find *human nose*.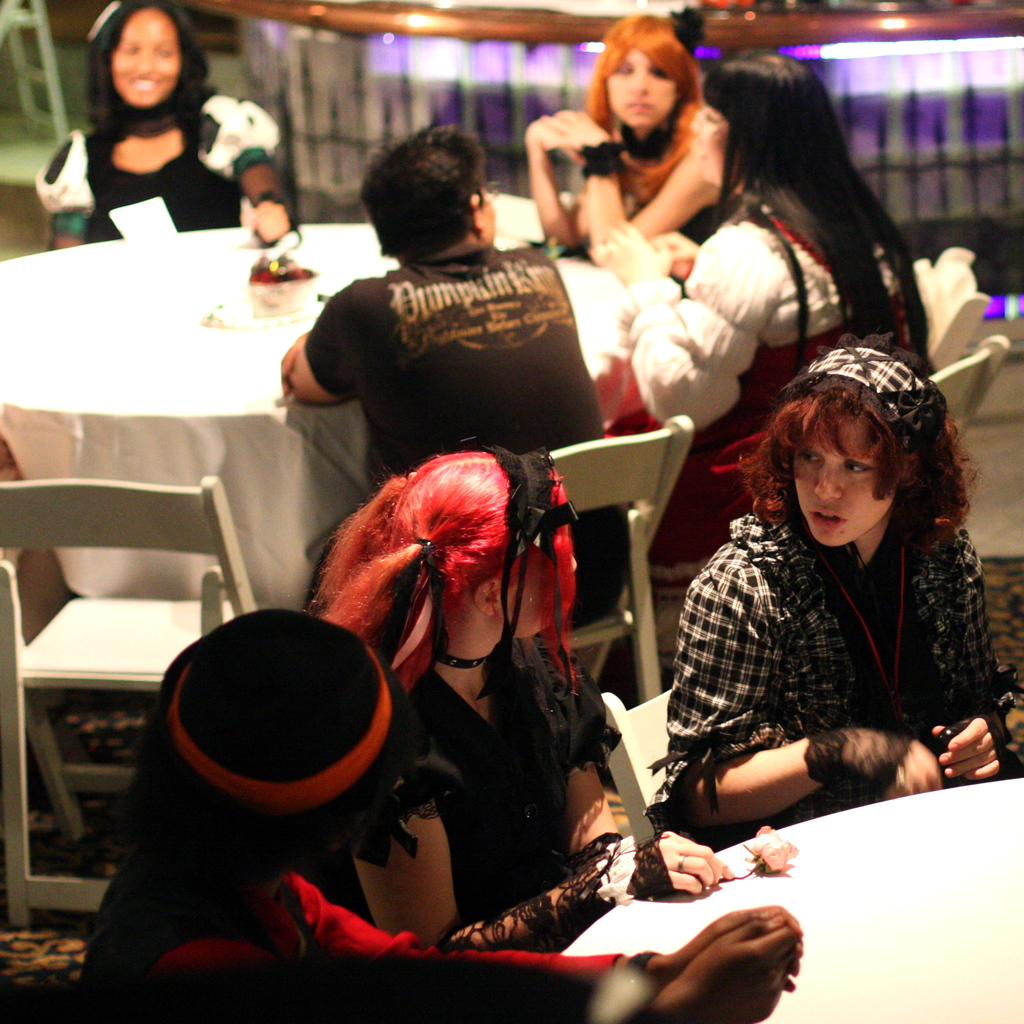
<bbox>571, 552, 580, 575</bbox>.
